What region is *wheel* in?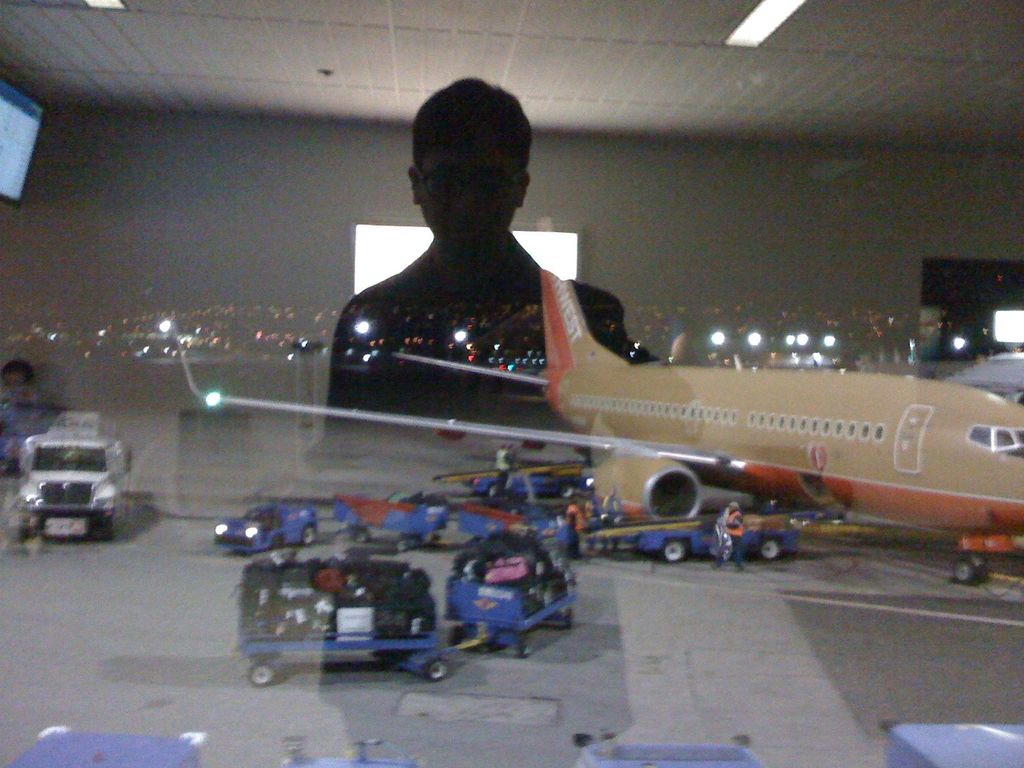
[left=271, top=534, right=282, bottom=552].
